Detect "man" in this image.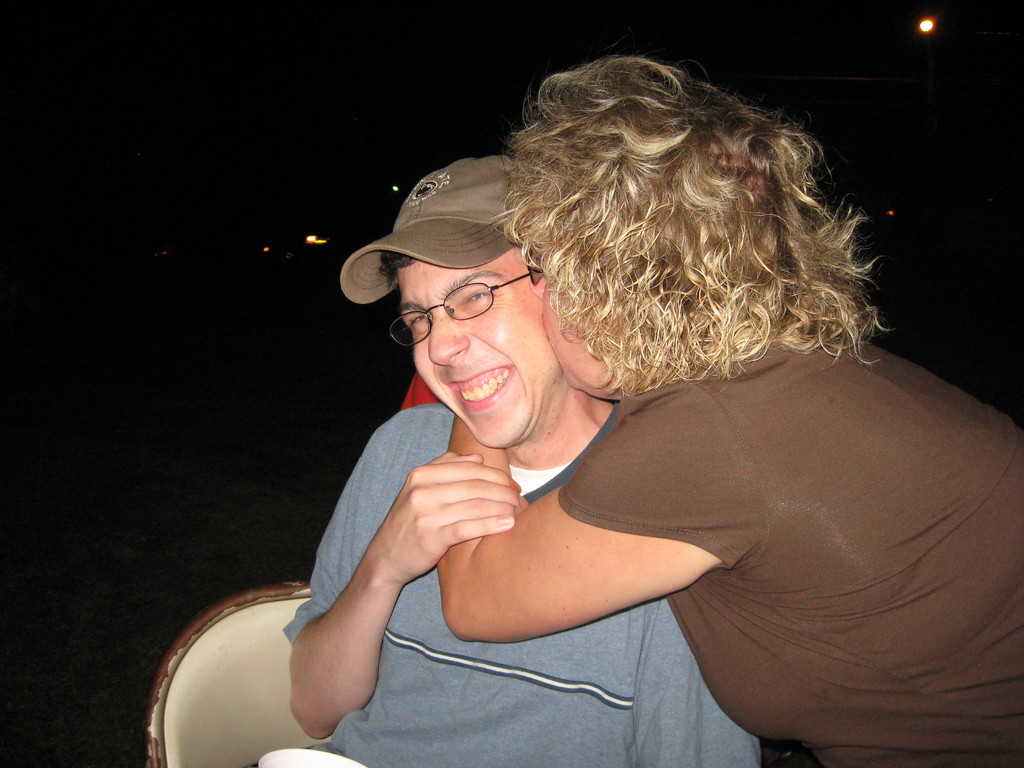
Detection: box=[238, 154, 769, 767].
